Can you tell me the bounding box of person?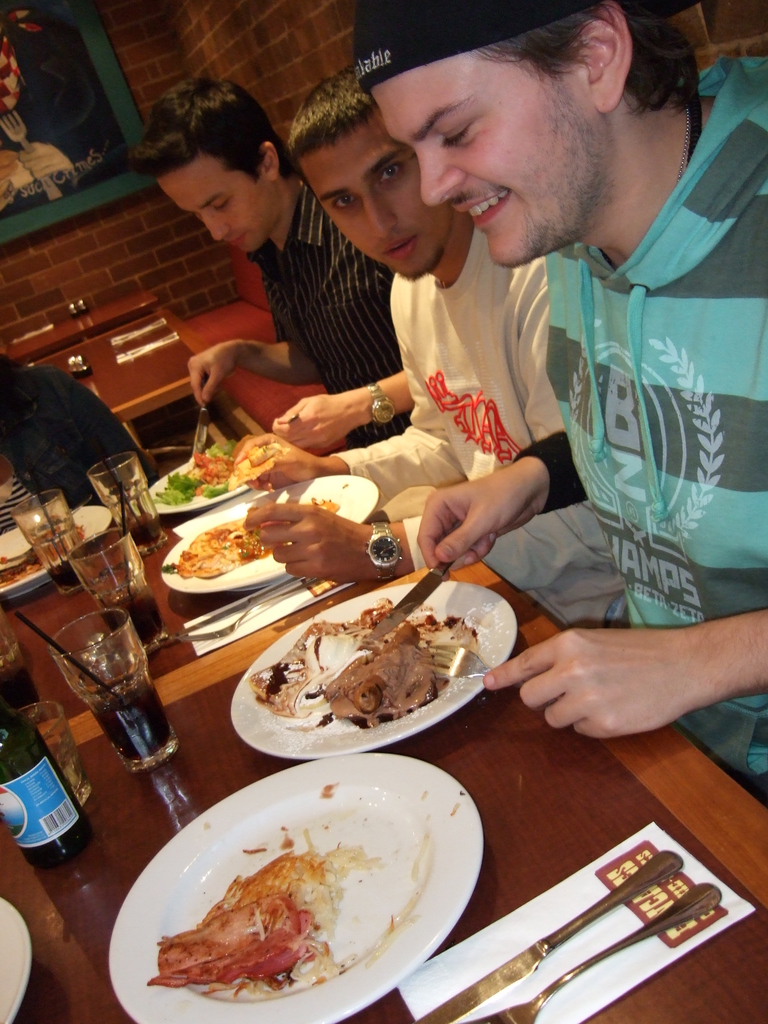
locate(0, 344, 150, 535).
